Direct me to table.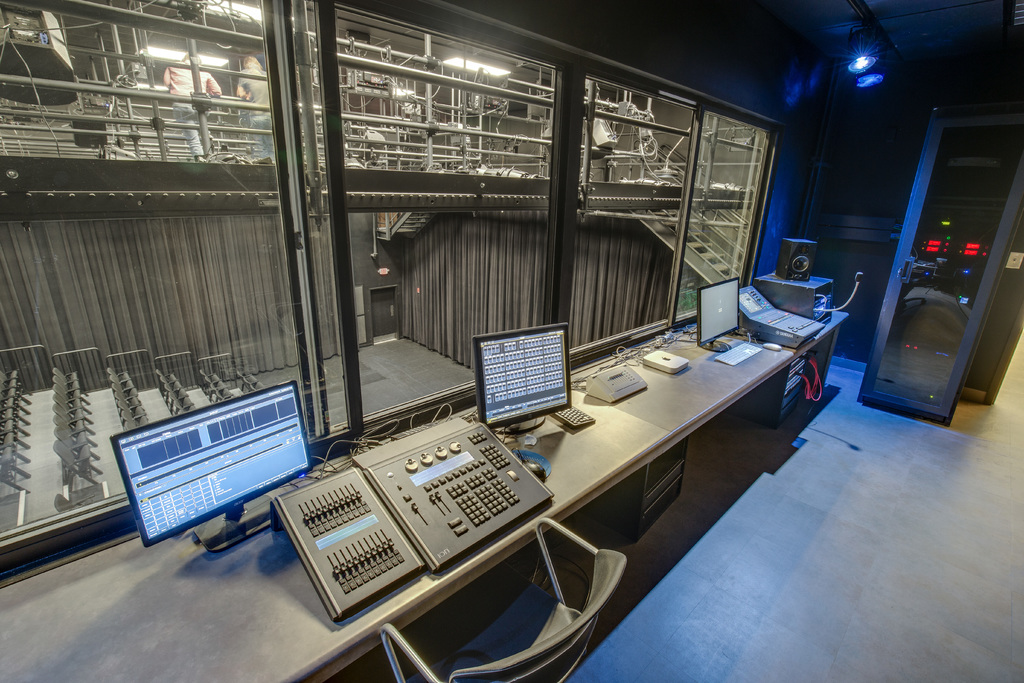
Direction: box(748, 273, 858, 426).
